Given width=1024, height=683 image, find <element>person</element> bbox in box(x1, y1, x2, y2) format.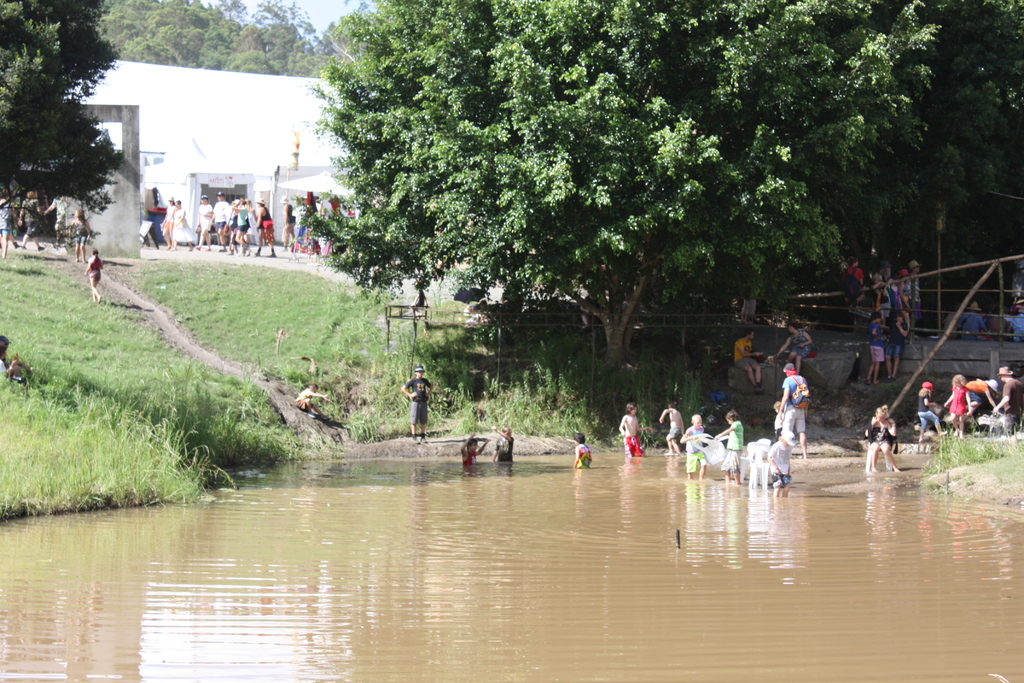
box(398, 367, 435, 442).
